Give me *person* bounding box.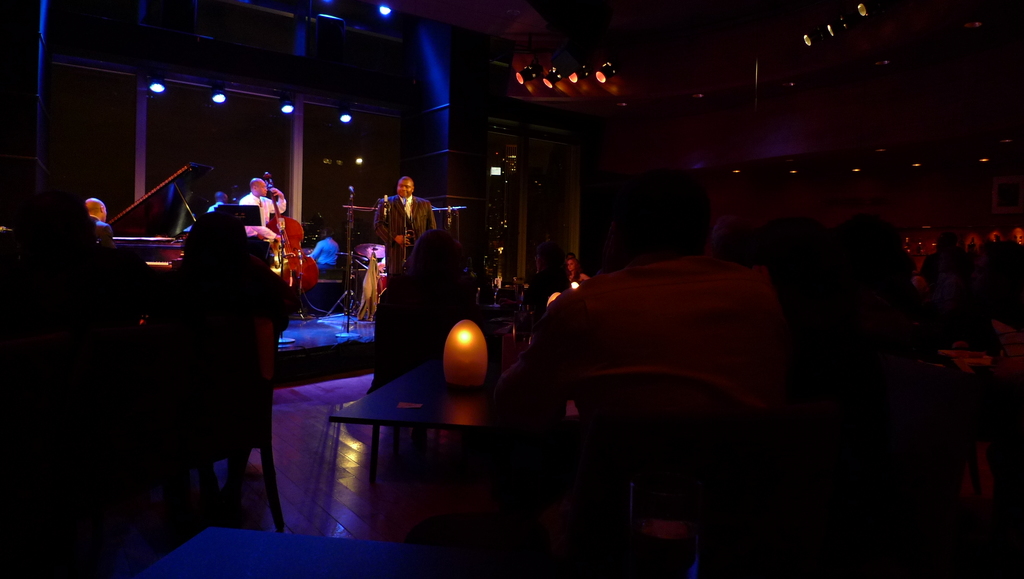
x1=371 y1=170 x2=422 y2=258.
